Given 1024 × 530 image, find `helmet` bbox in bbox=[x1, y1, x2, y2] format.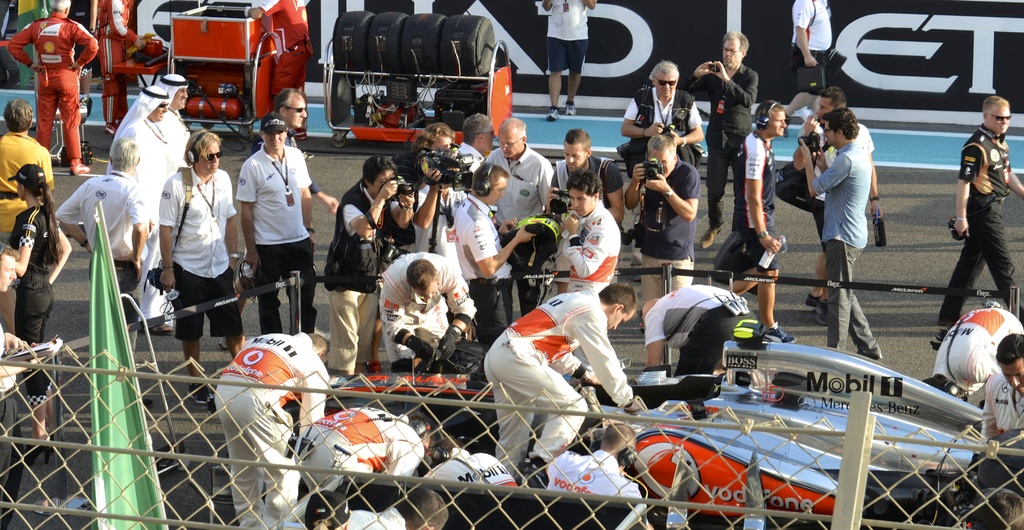
bbox=[499, 213, 562, 273].
